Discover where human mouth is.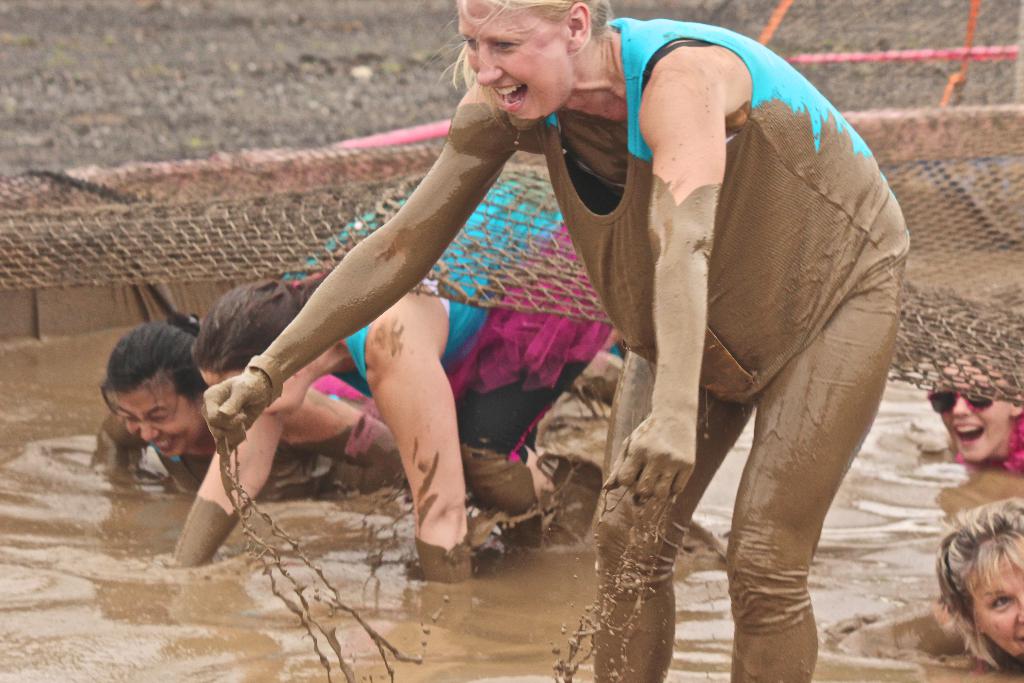
Discovered at [x1=1012, y1=635, x2=1023, y2=645].
